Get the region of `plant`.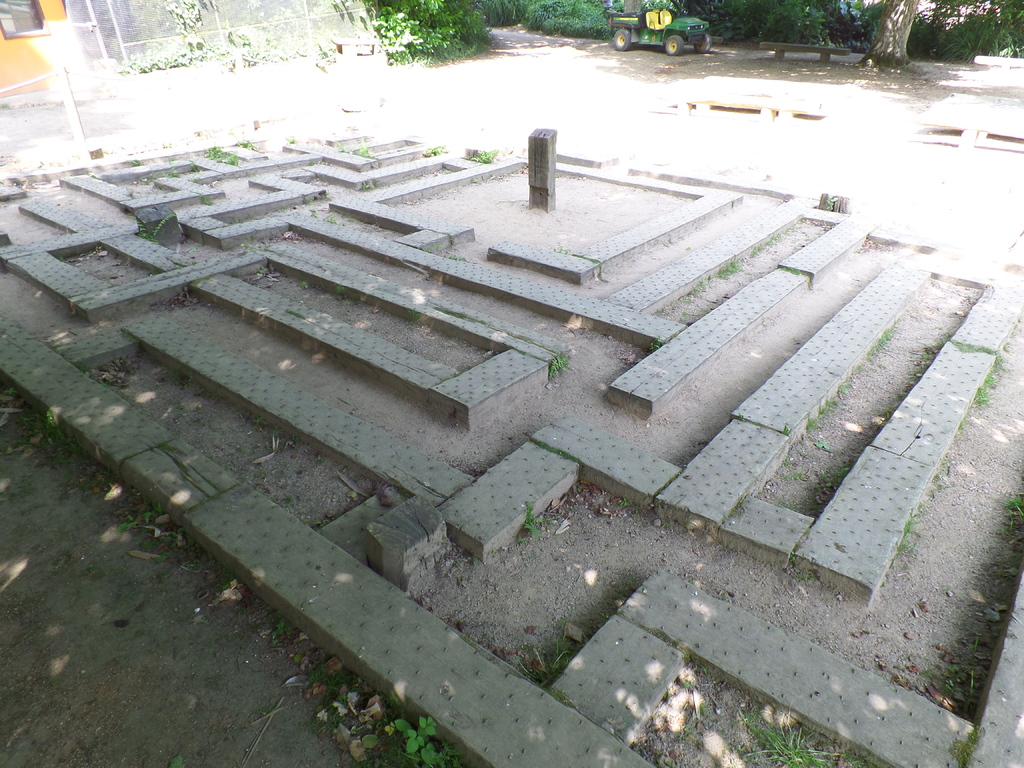
crop(781, 422, 794, 436).
